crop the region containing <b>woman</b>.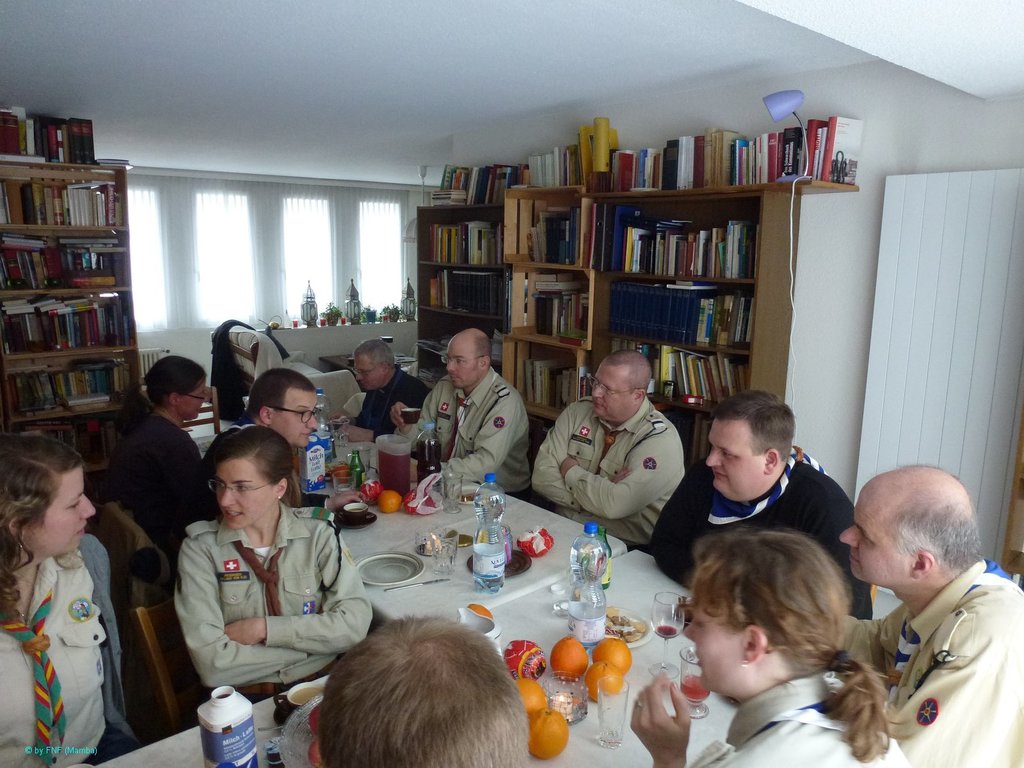
Crop region: 638,516,933,758.
